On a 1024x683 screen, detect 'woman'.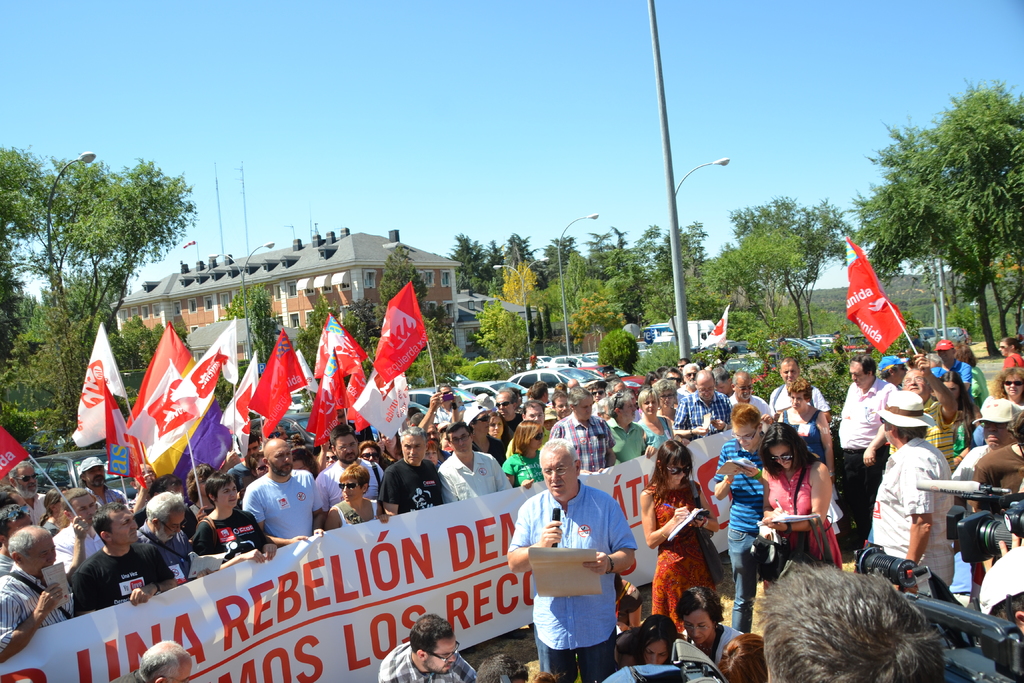
997 336 1023 366.
